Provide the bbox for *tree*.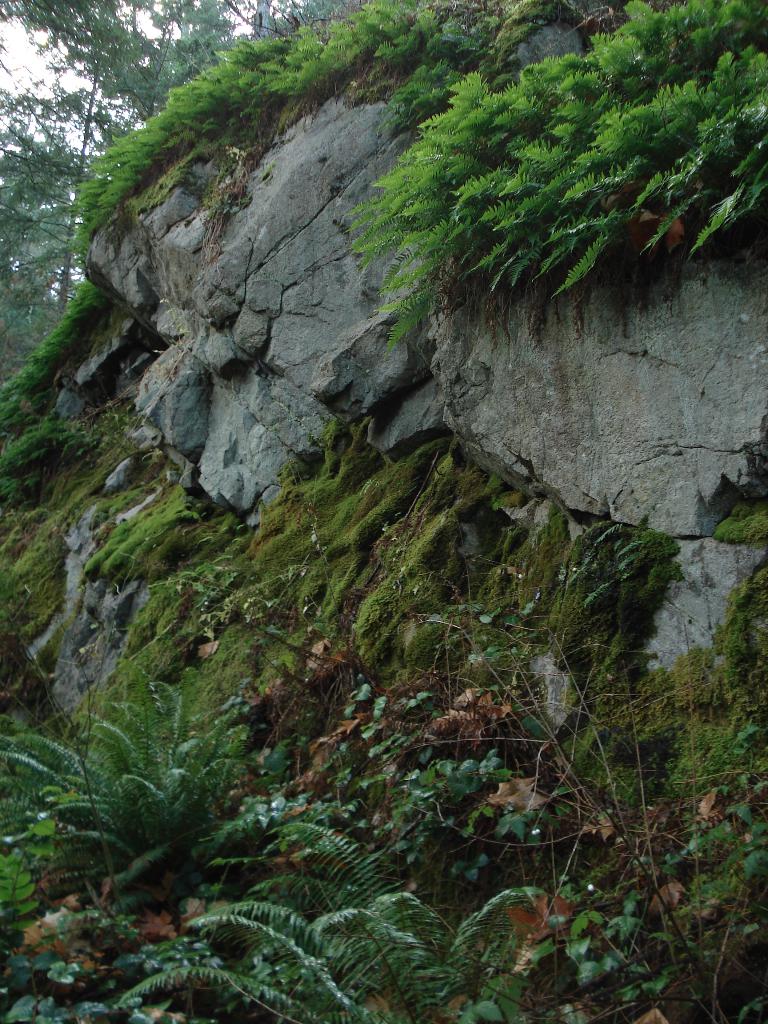
x1=0, y1=0, x2=271, y2=147.
